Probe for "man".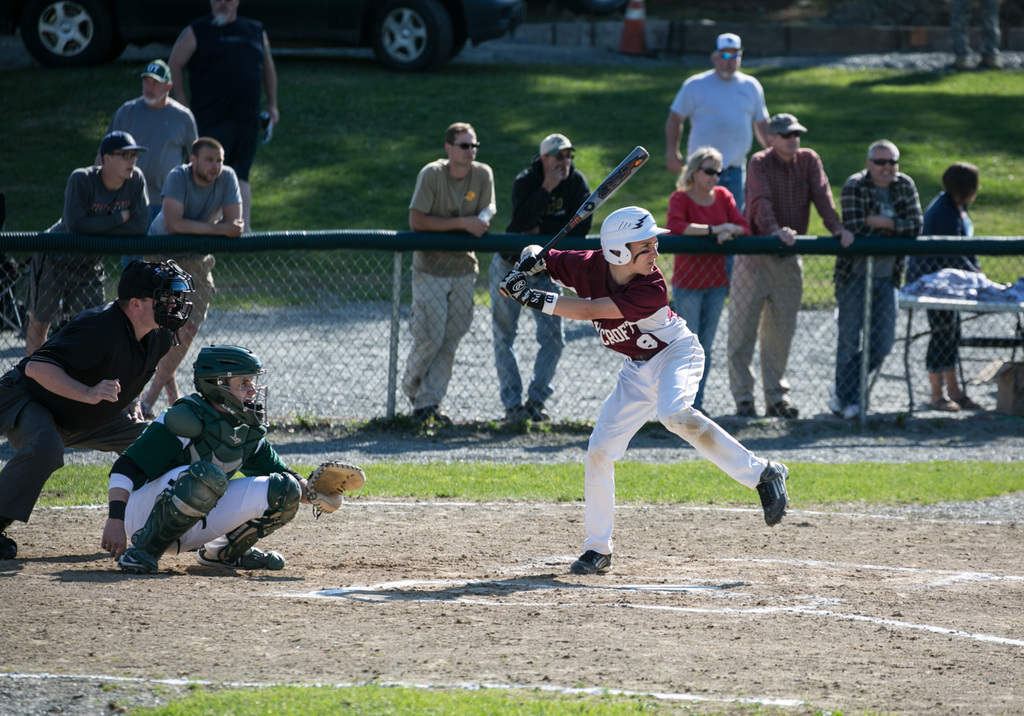
Probe result: (left=98, top=354, right=357, bottom=571).
